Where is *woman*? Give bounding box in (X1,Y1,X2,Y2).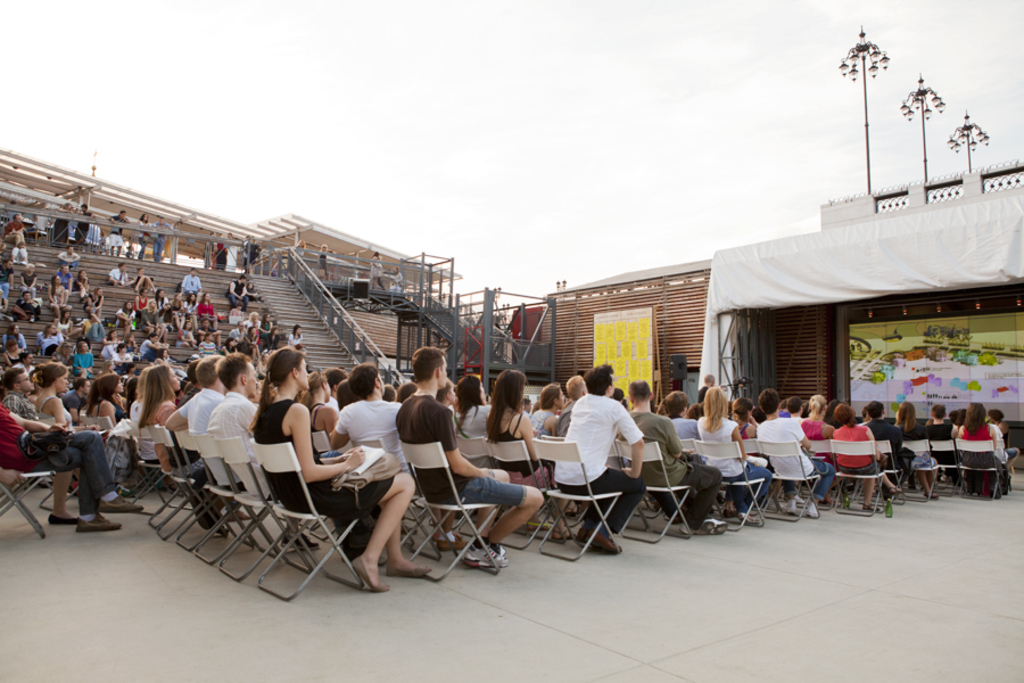
(928,402,952,476).
